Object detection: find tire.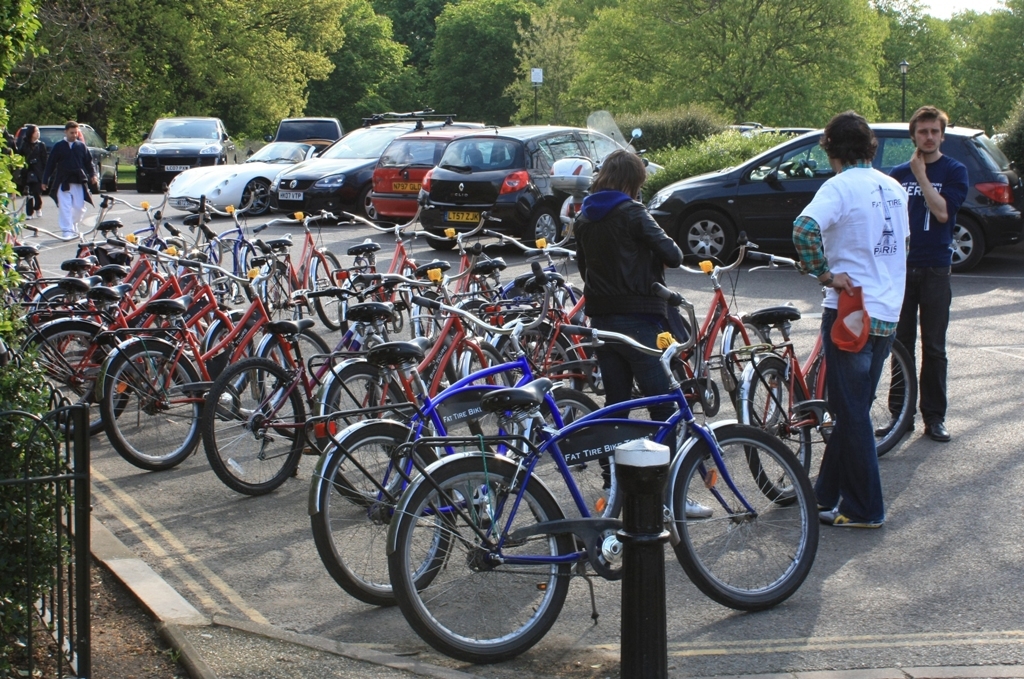
<bbox>107, 166, 117, 194</bbox>.
